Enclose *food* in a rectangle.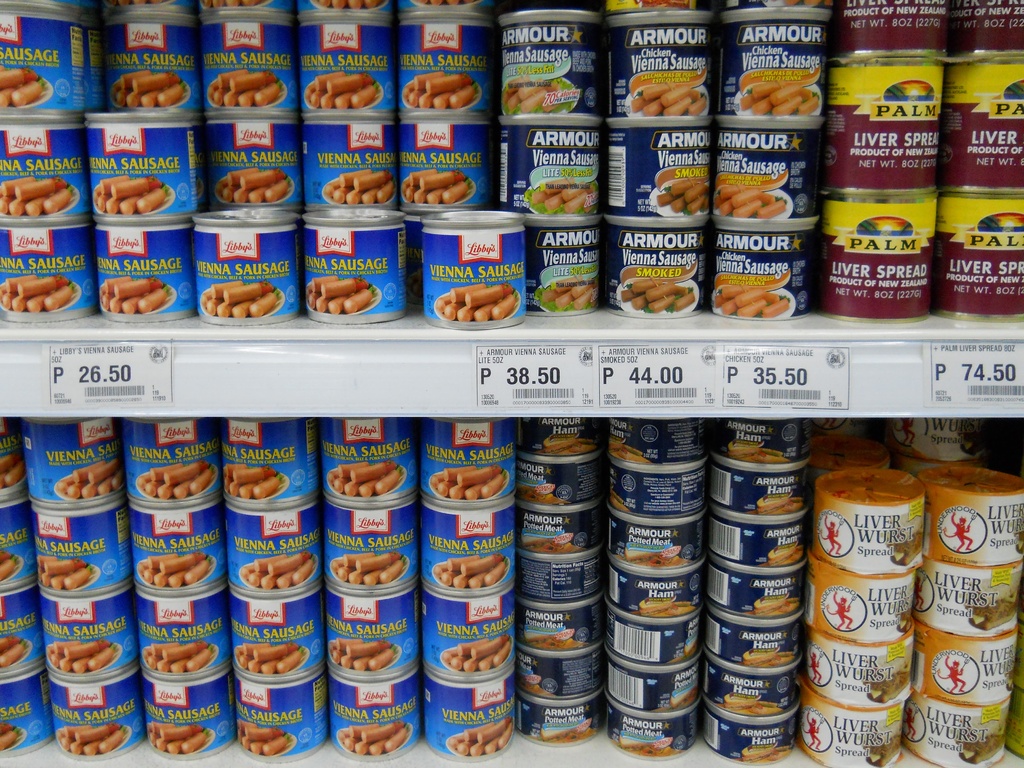
[x1=956, y1=570, x2=1023, y2=628].
